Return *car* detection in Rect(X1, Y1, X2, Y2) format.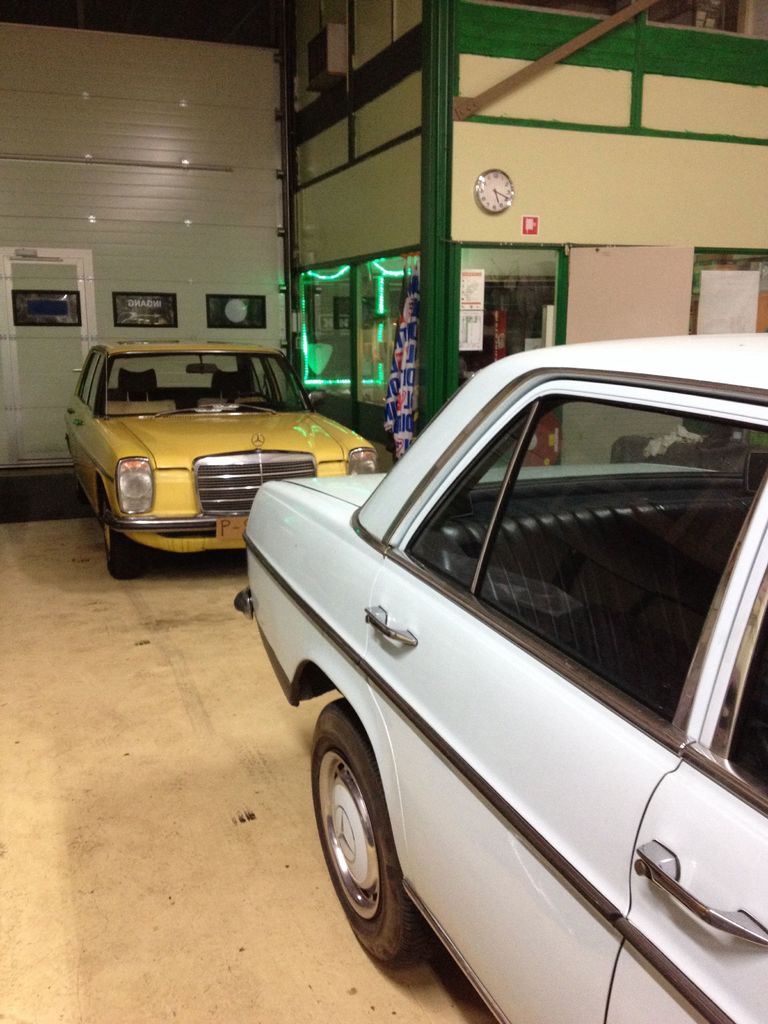
Rect(65, 346, 390, 573).
